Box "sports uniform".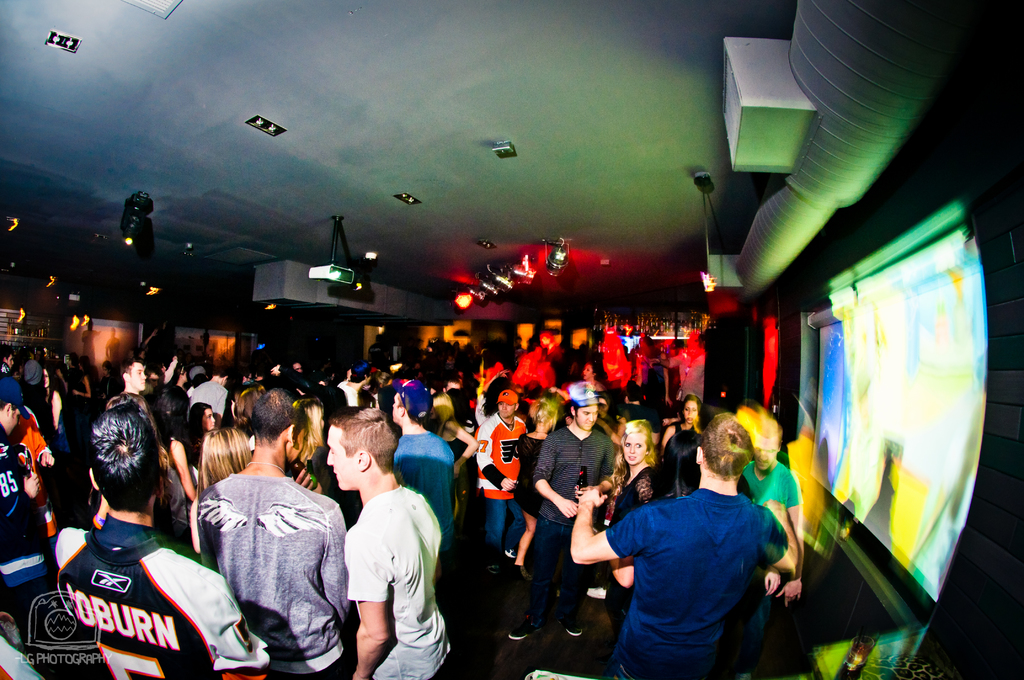
(477,390,529,501).
